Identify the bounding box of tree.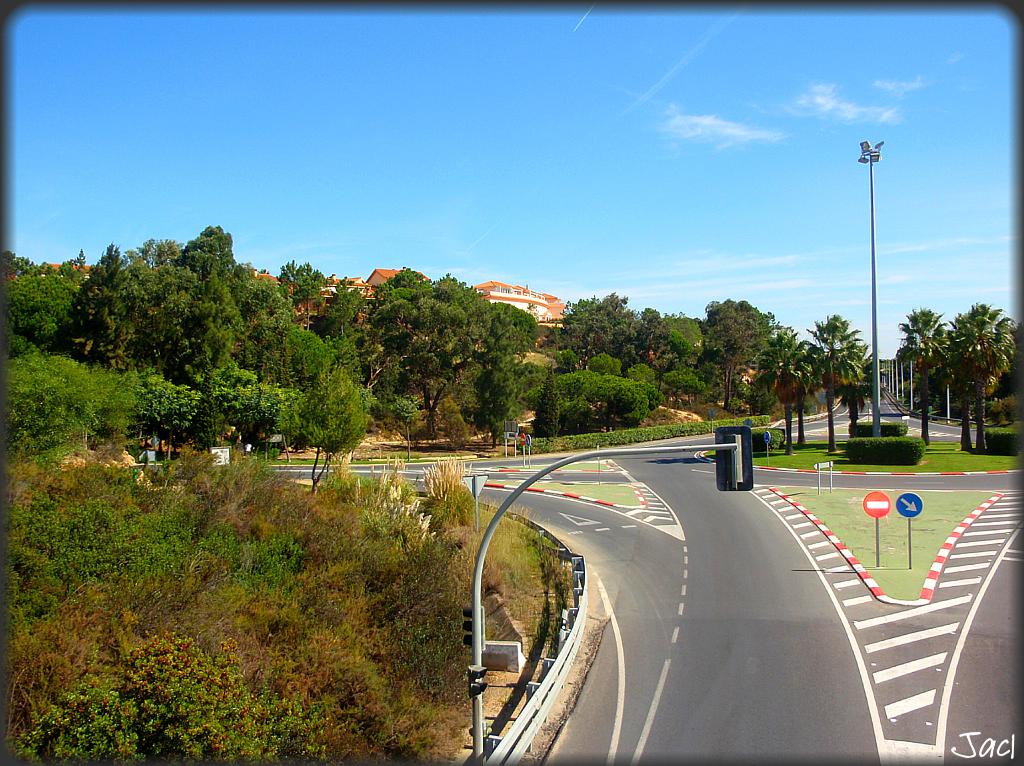
x1=529, y1=365, x2=563, y2=446.
